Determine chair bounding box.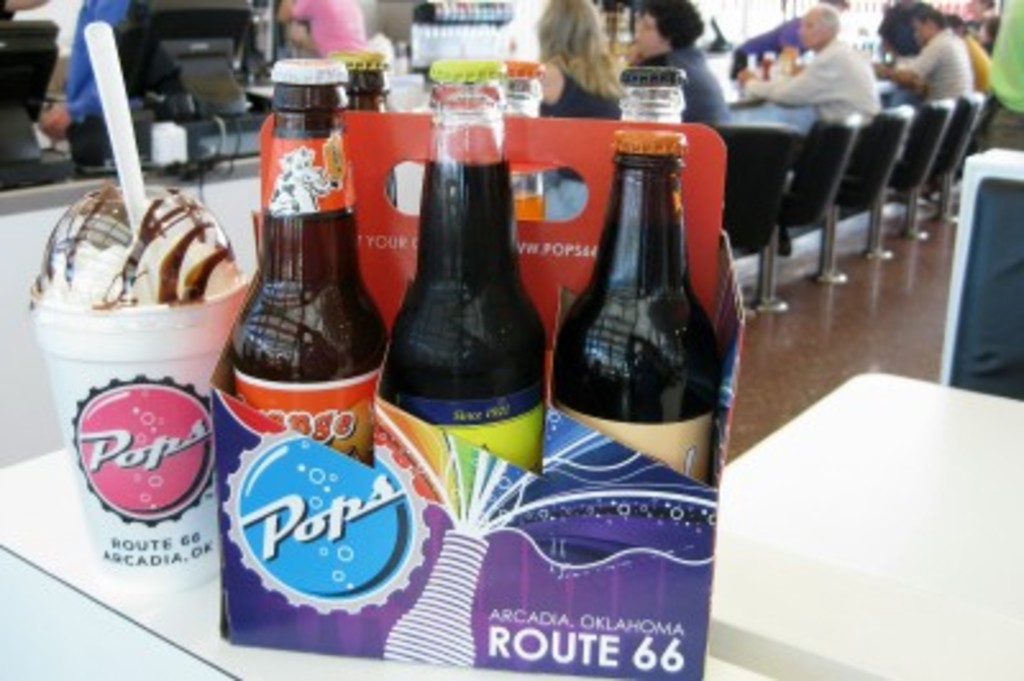
Determined: rect(942, 146, 1021, 407).
